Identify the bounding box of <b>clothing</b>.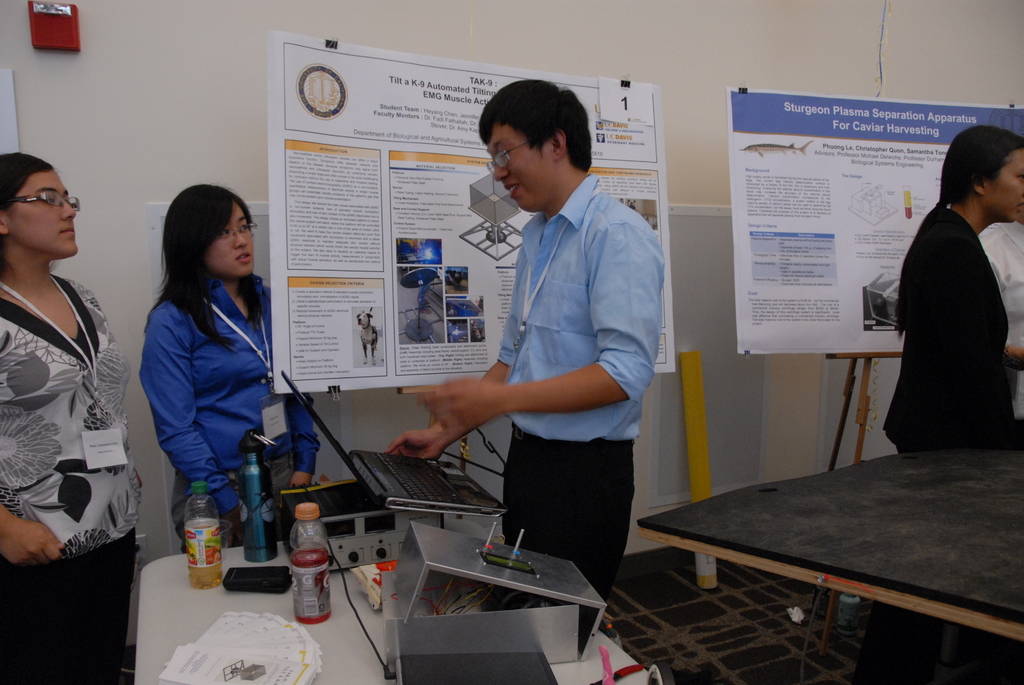
x1=889 y1=201 x2=1019 y2=454.
